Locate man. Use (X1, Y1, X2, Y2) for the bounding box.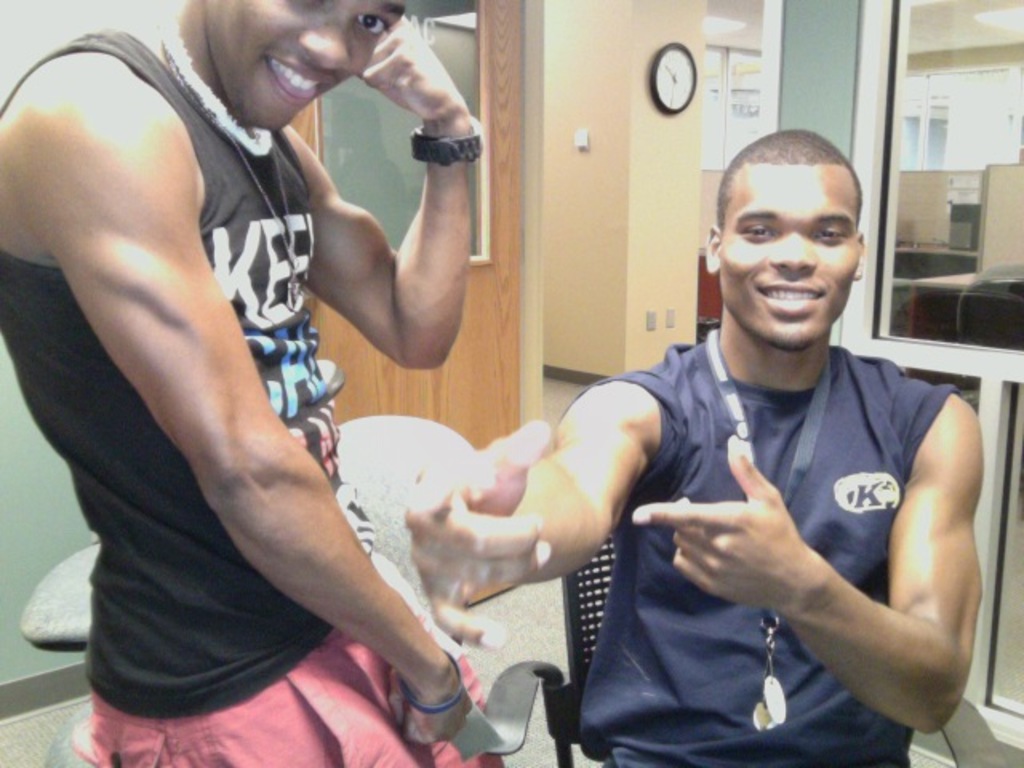
(0, 0, 523, 766).
